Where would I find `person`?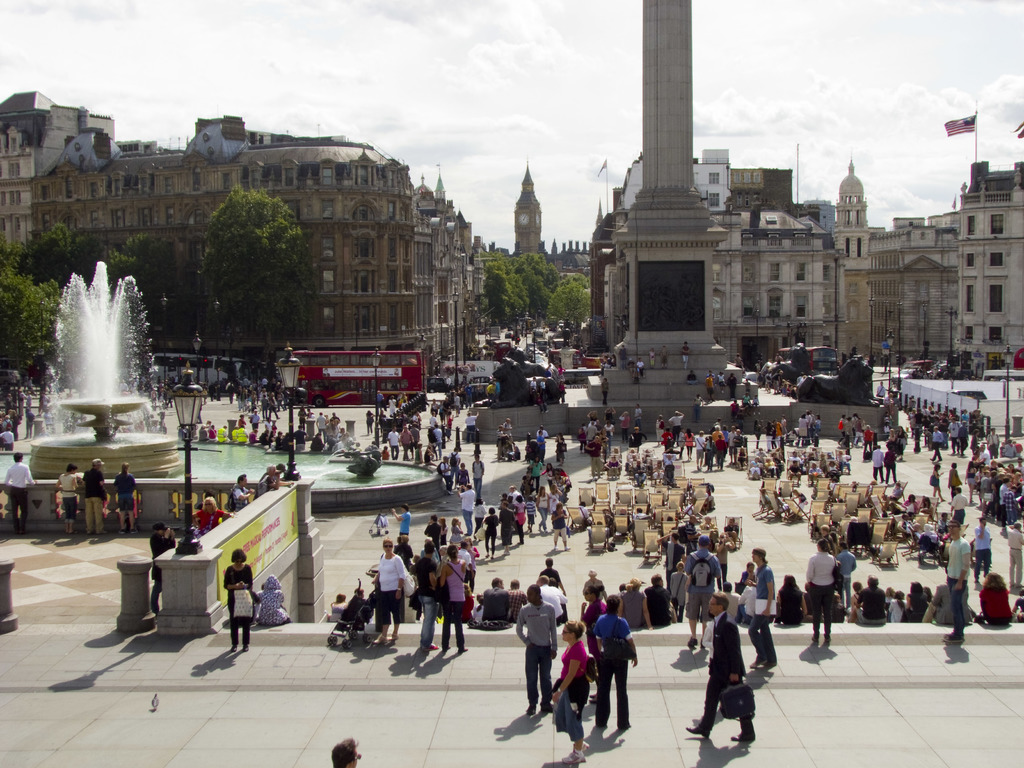
At {"left": 618, "top": 349, "right": 629, "bottom": 371}.
